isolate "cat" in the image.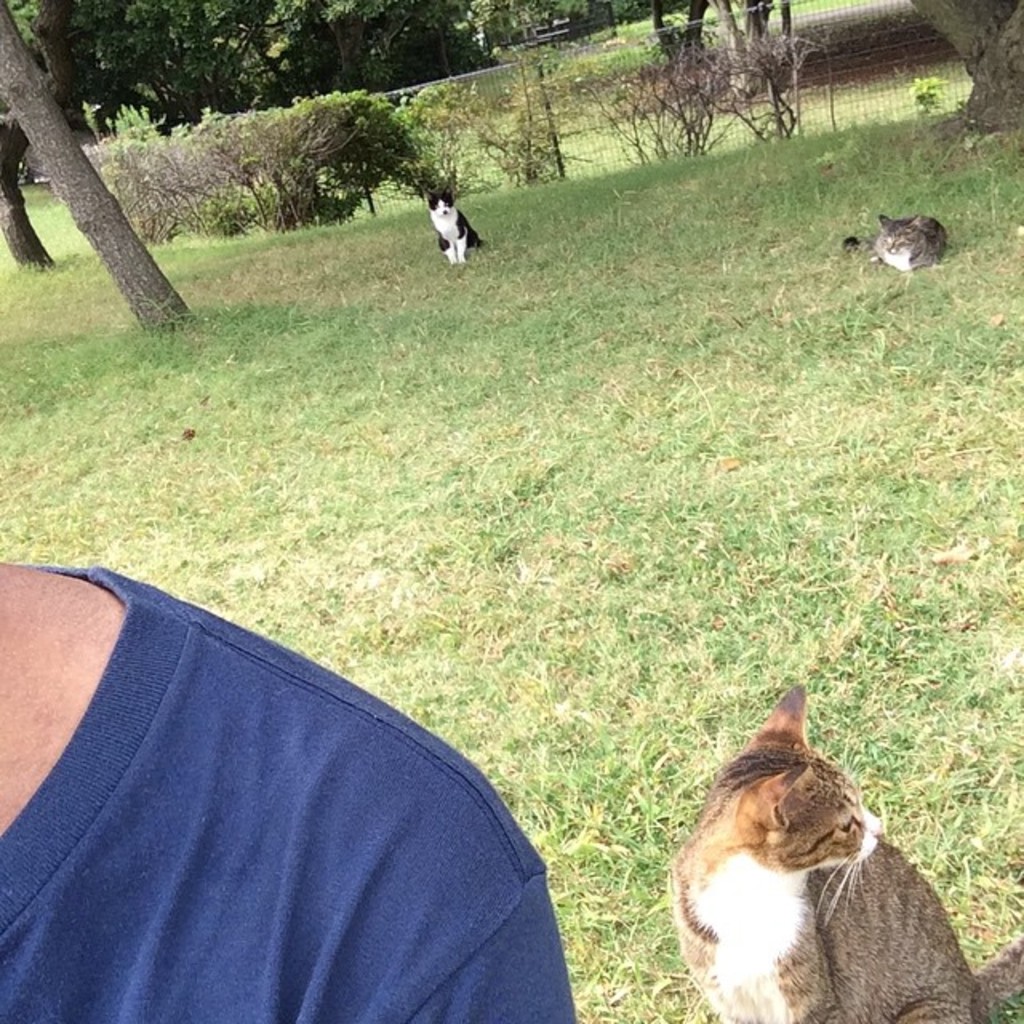
Isolated region: left=659, top=685, right=1022, bottom=1022.
